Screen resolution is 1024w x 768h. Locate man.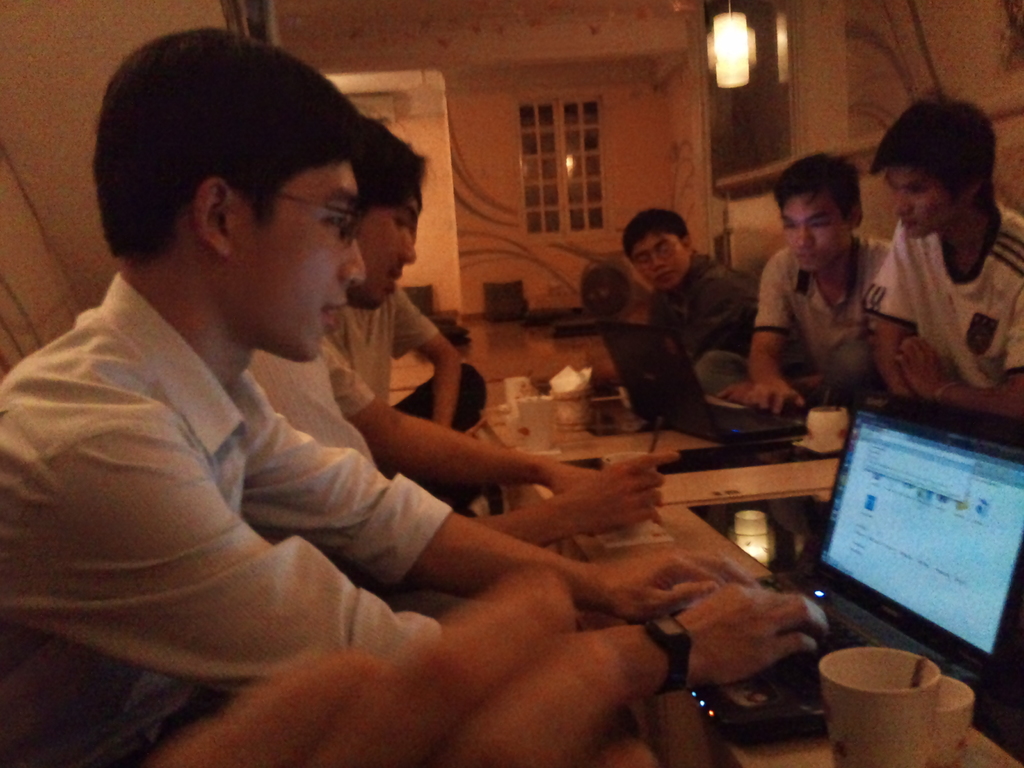
x1=624 y1=205 x2=764 y2=364.
